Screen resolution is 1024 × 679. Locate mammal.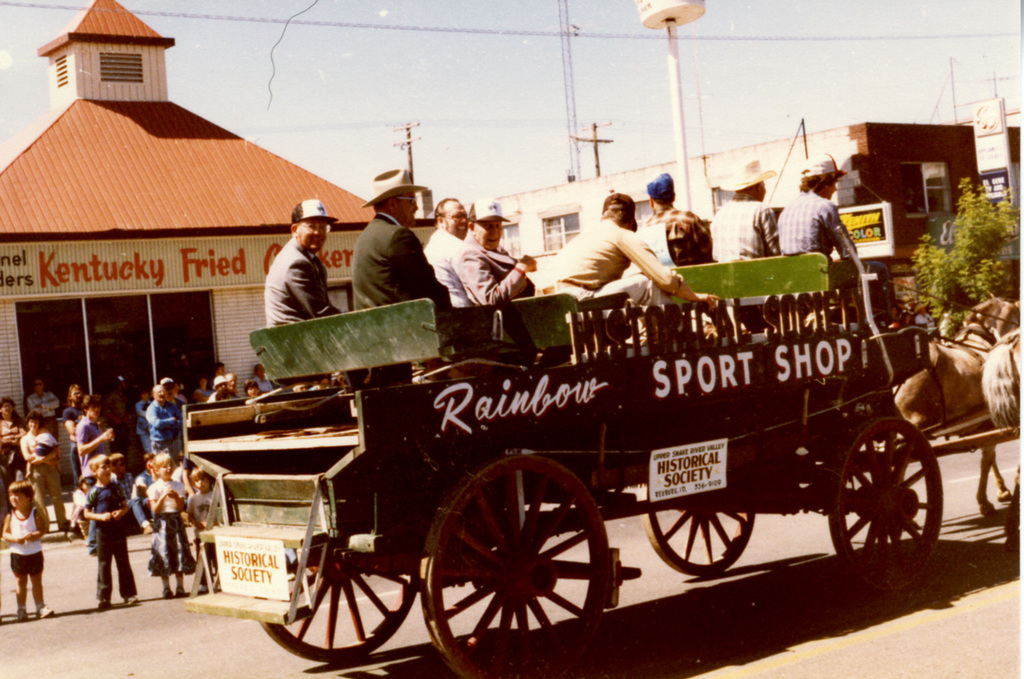
l=420, t=193, r=473, b=315.
